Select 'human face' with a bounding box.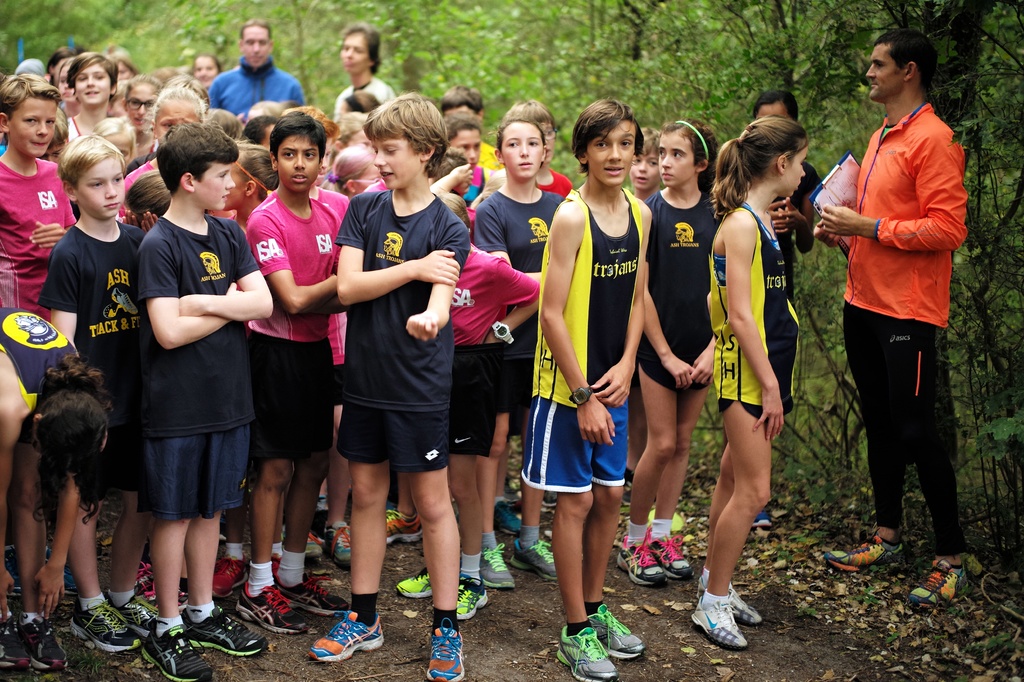
[left=8, top=97, right=55, bottom=165].
